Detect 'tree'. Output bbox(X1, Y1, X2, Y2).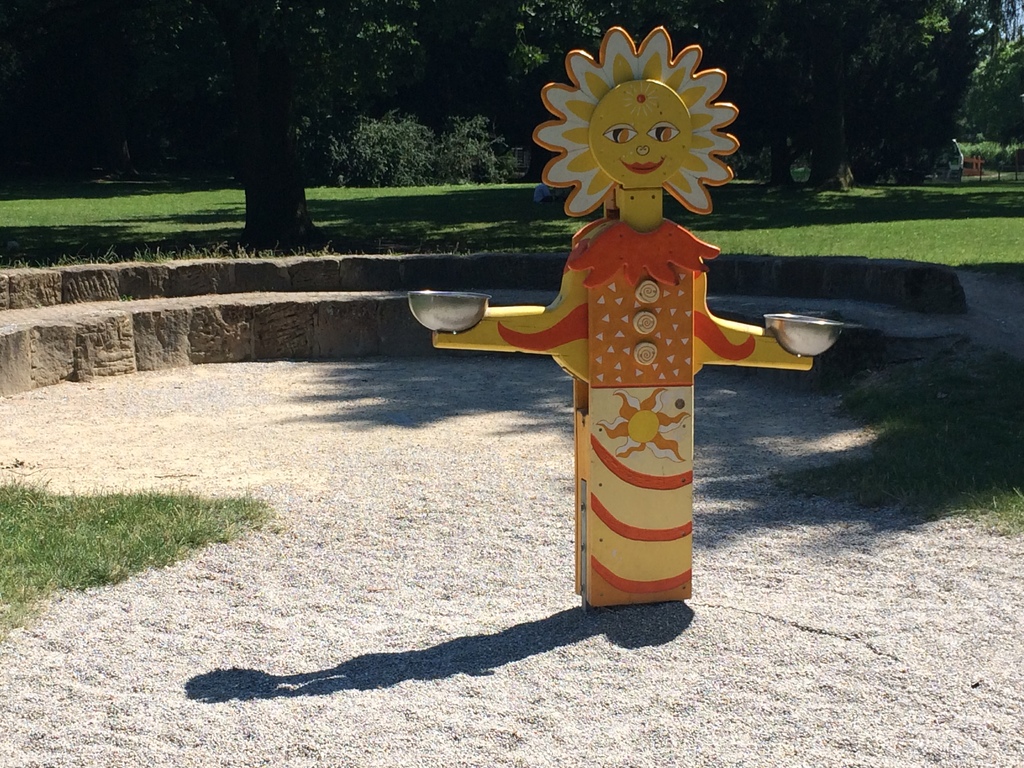
bbox(0, 3, 417, 188).
